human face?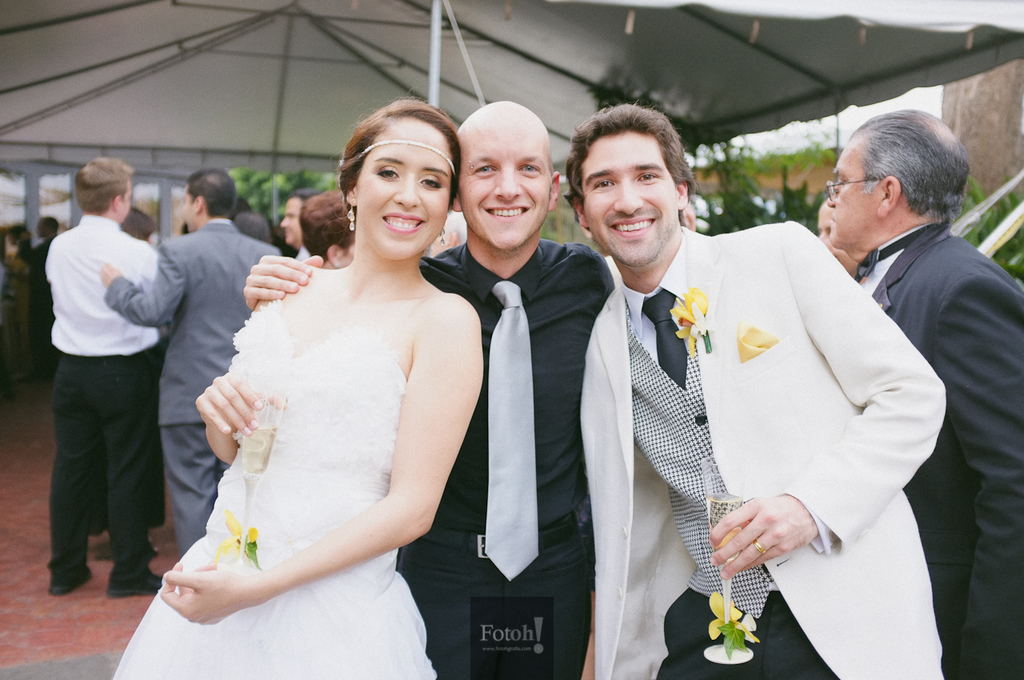
bbox=[826, 142, 882, 260]
